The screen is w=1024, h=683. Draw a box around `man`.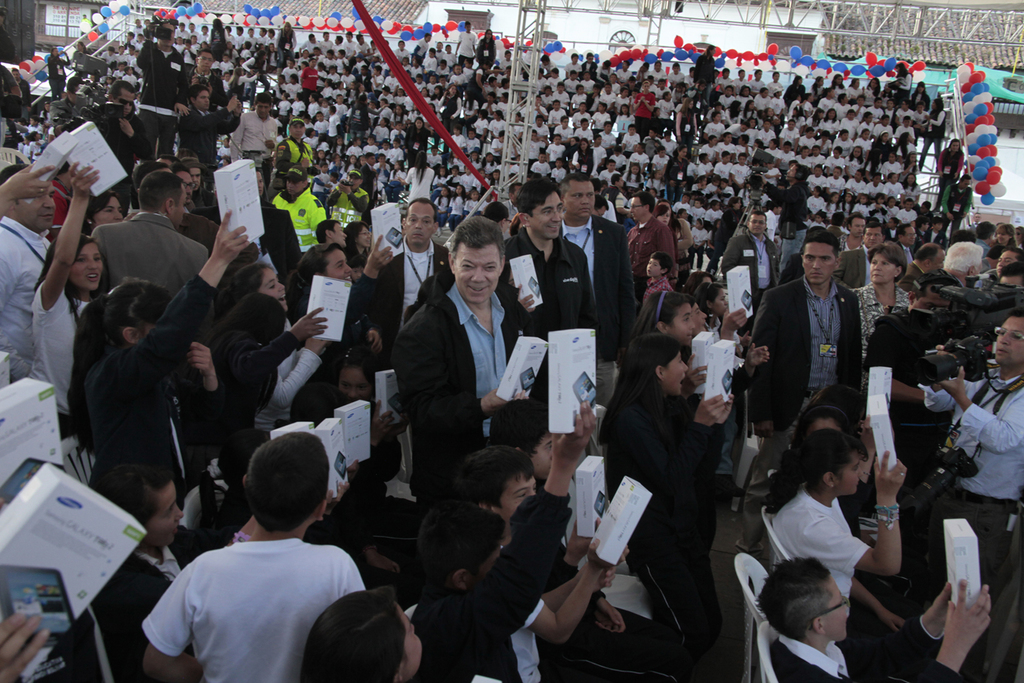
{"left": 51, "top": 83, "right": 154, "bottom": 216}.
